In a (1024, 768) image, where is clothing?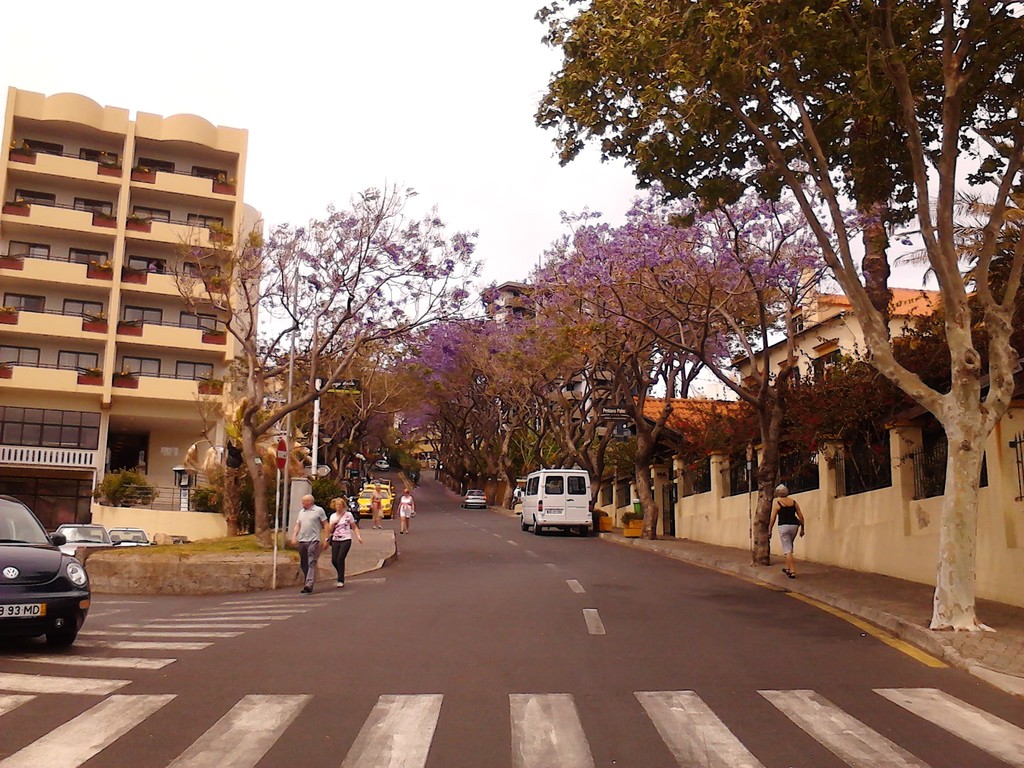
402 491 417 523.
